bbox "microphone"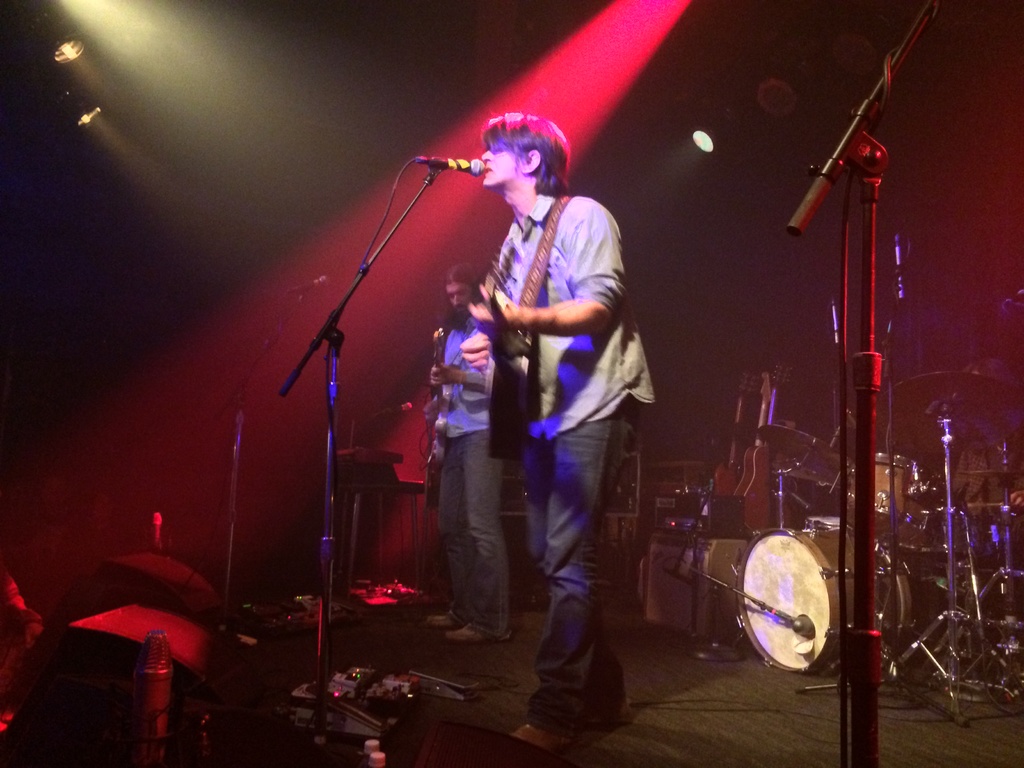
left=429, top=153, right=483, bottom=175
